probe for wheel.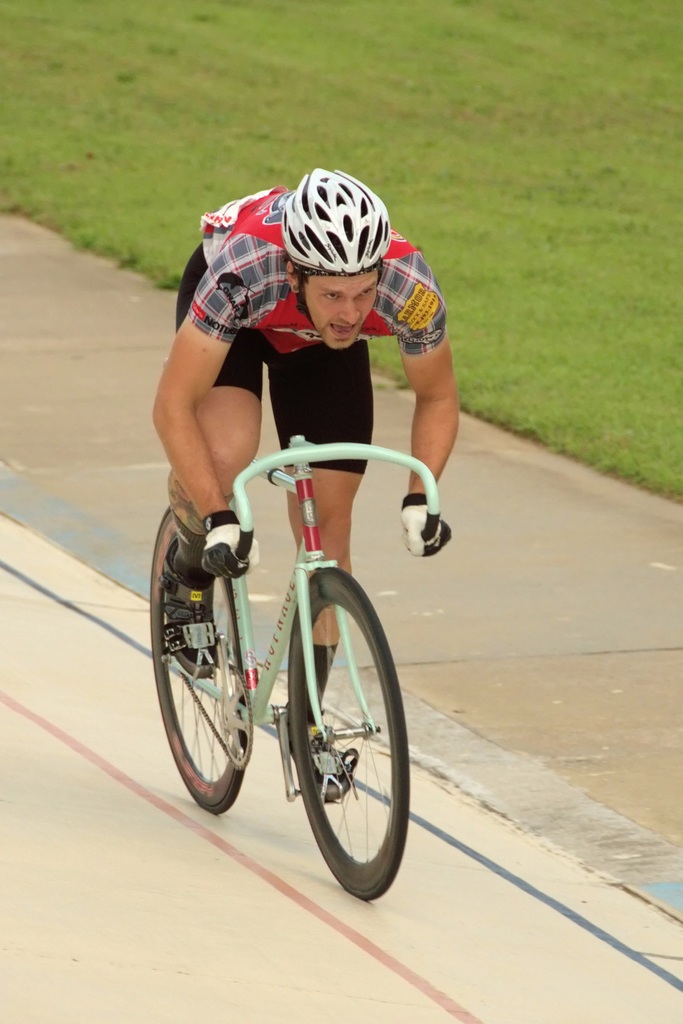
Probe result: (280,607,401,892).
